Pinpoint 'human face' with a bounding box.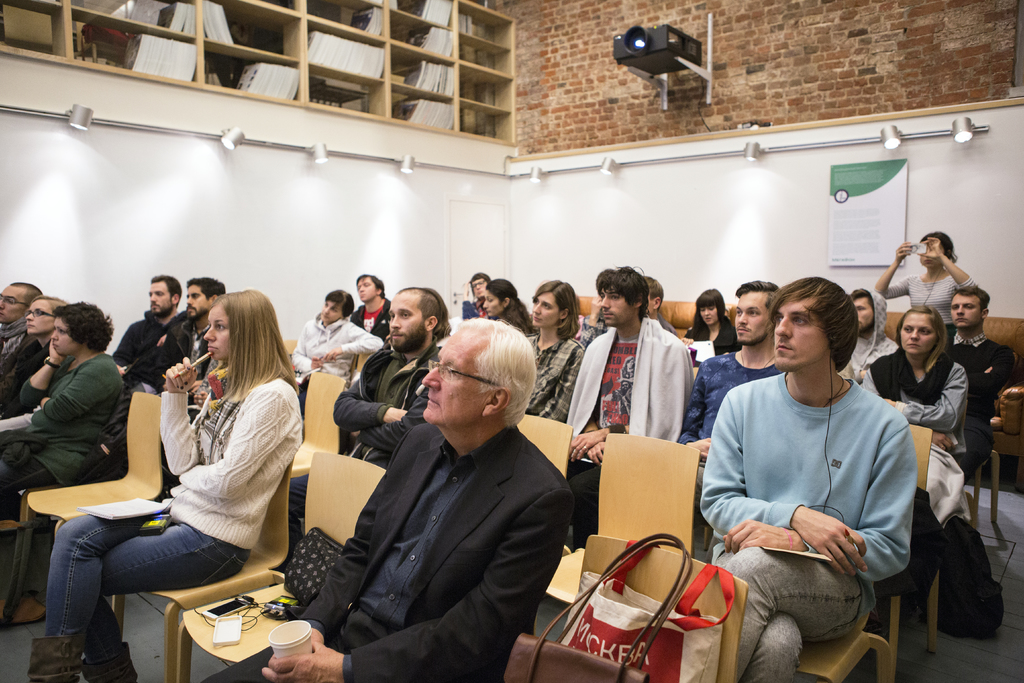
pyautogui.locateOnScreen(924, 239, 941, 274).
